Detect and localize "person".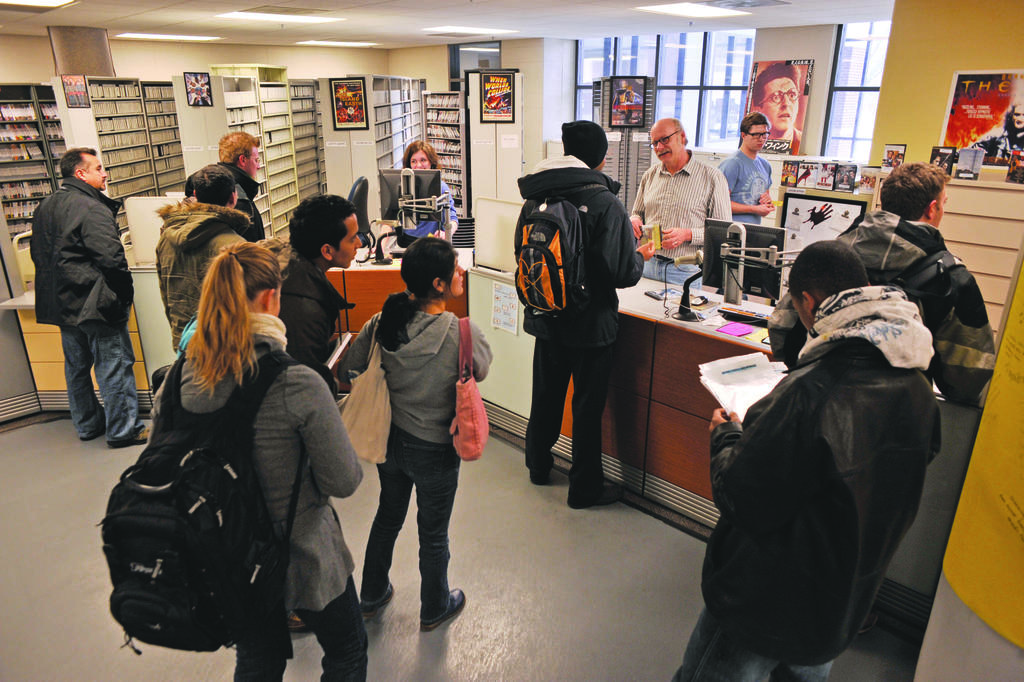
Localized at 504/118/646/511.
